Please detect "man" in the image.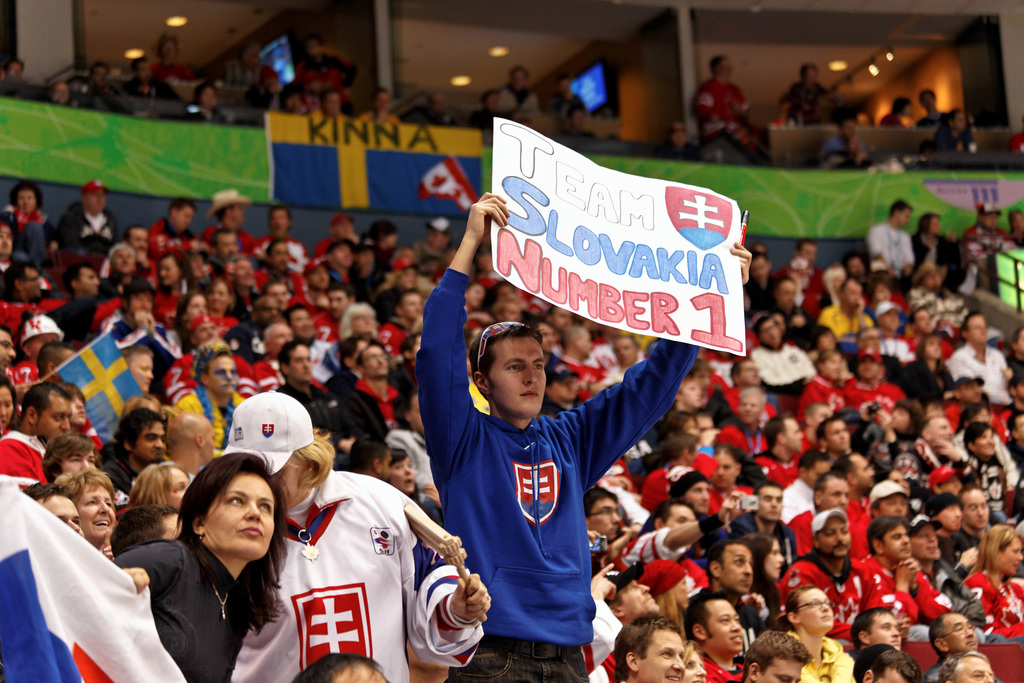
217:386:486:682.
